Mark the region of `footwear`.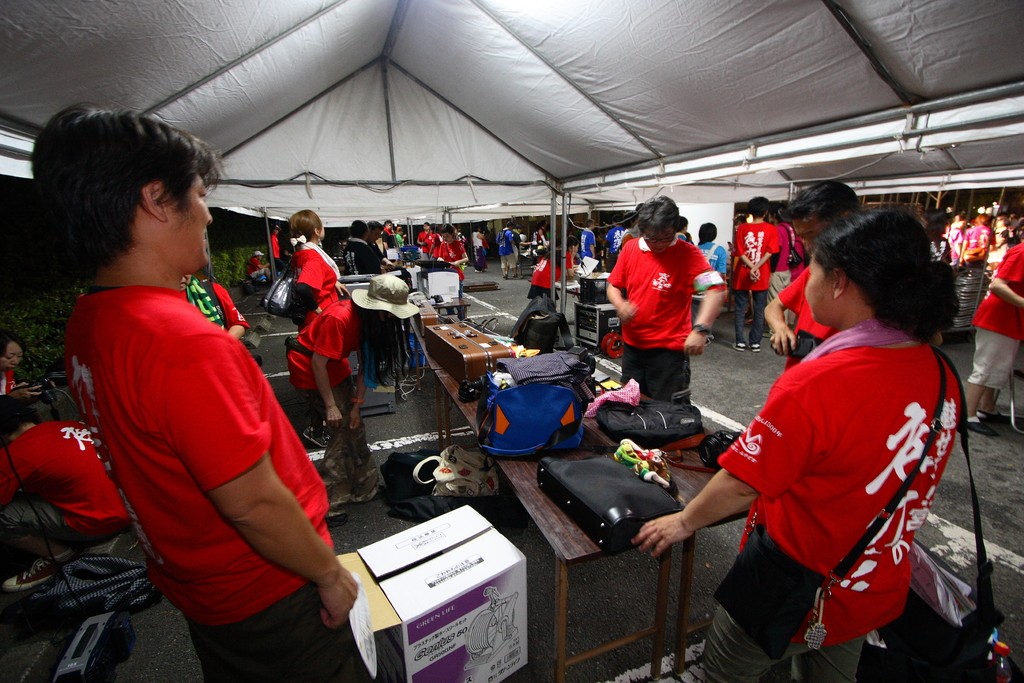
Region: left=729, top=340, right=740, bottom=352.
